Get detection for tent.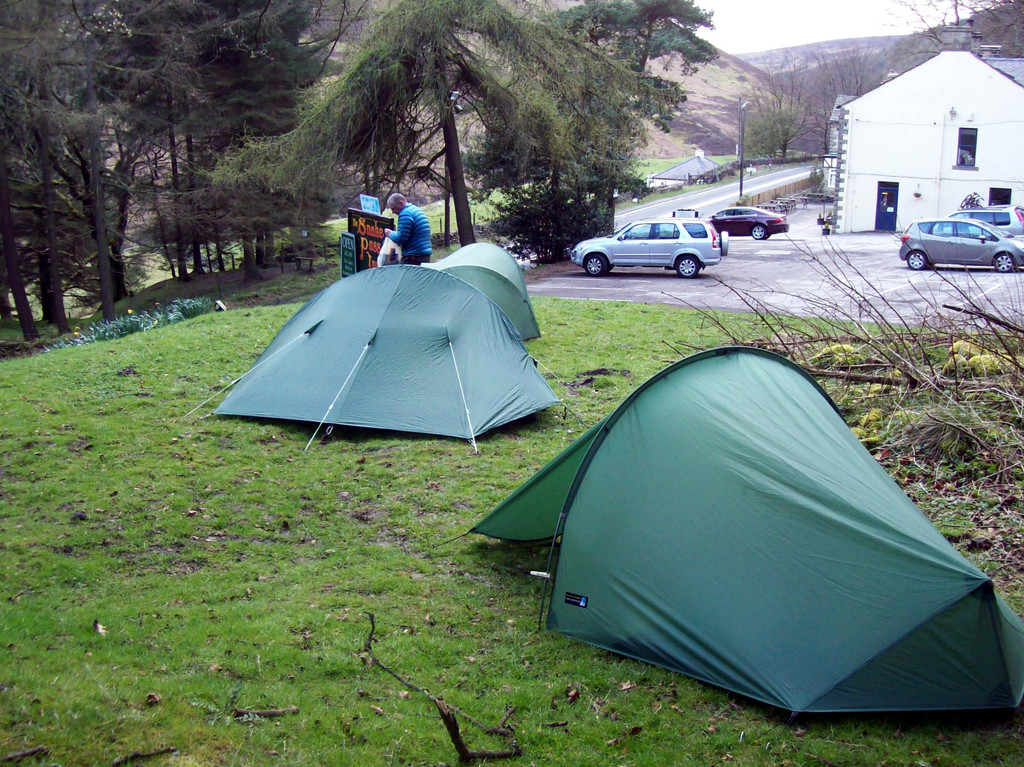
Detection: box(412, 346, 1023, 727).
